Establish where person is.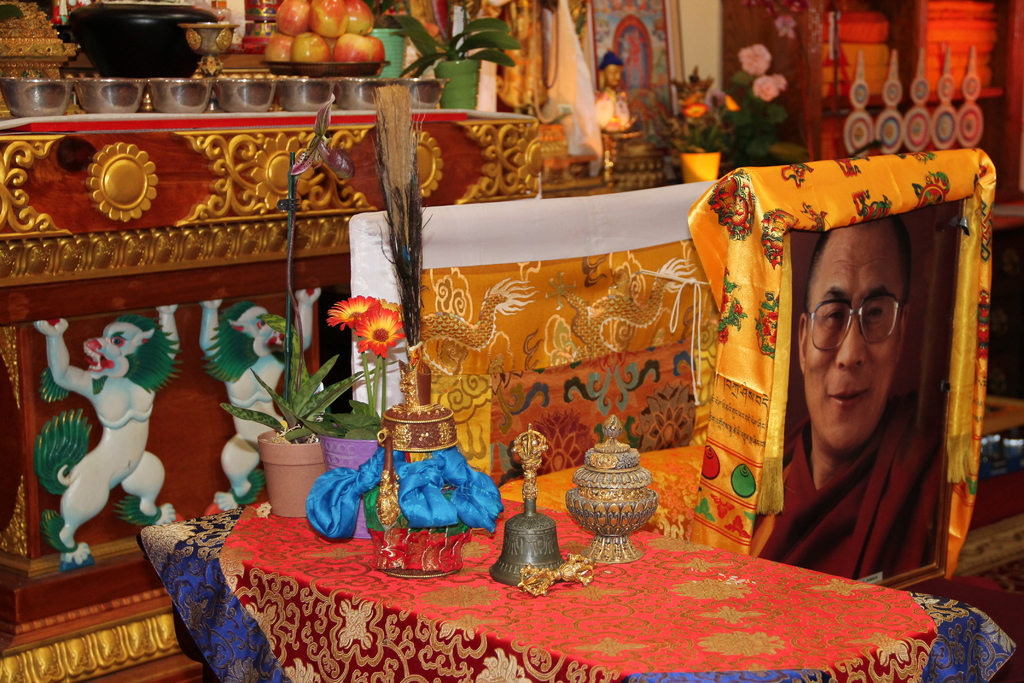
Established at box(749, 212, 938, 557).
